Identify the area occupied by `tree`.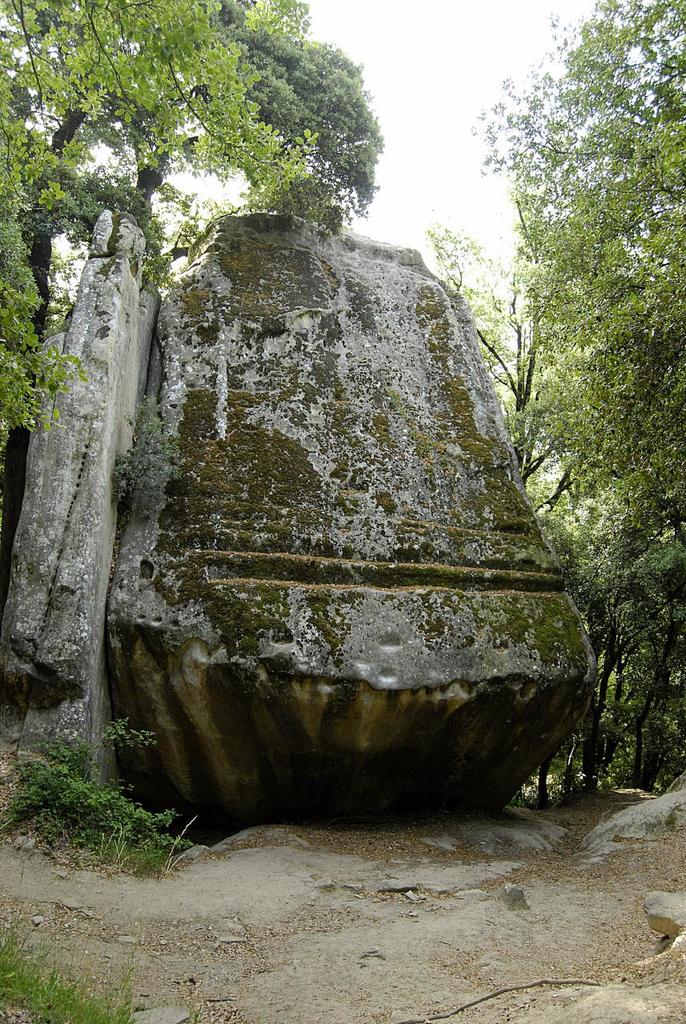
Area: [486,0,672,762].
